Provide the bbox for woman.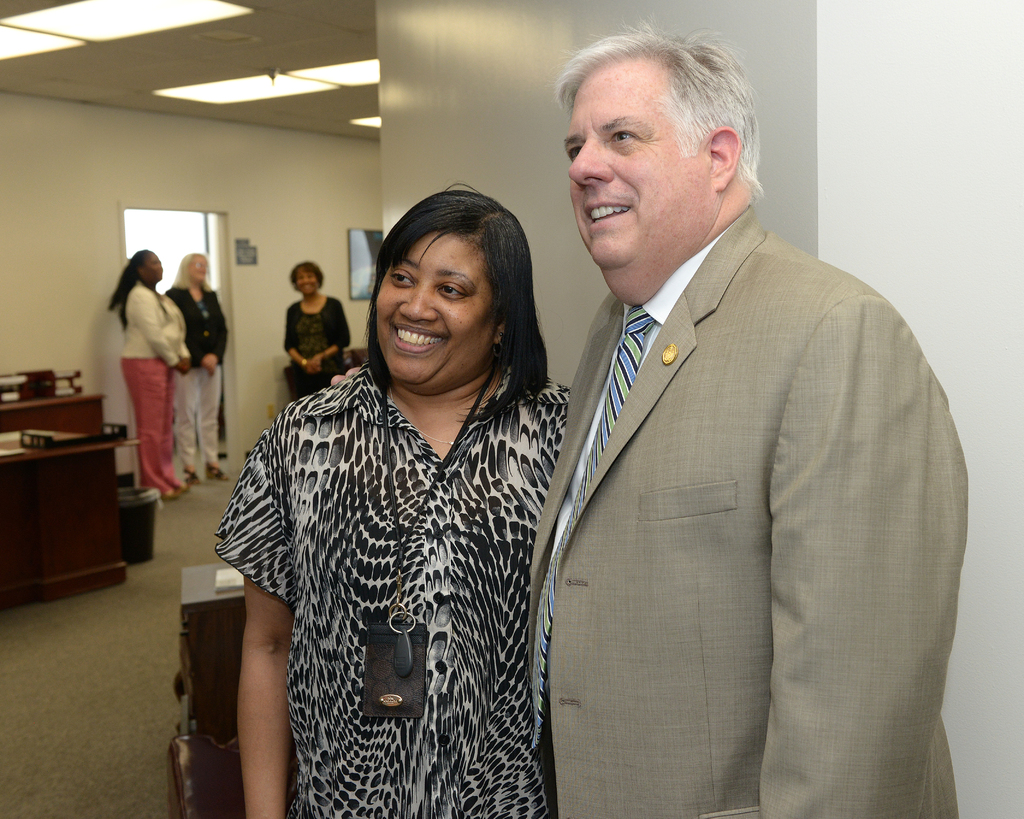
locate(195, 177, 555, 818).
